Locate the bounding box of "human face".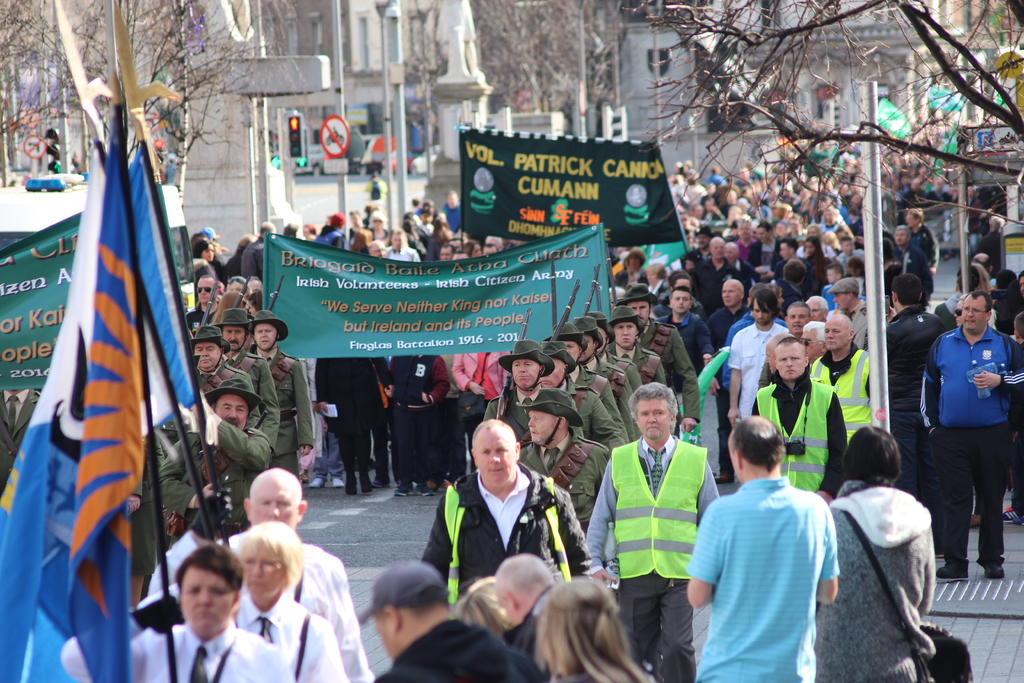
Bounding box: select_region(594, 323, 610, 353).
